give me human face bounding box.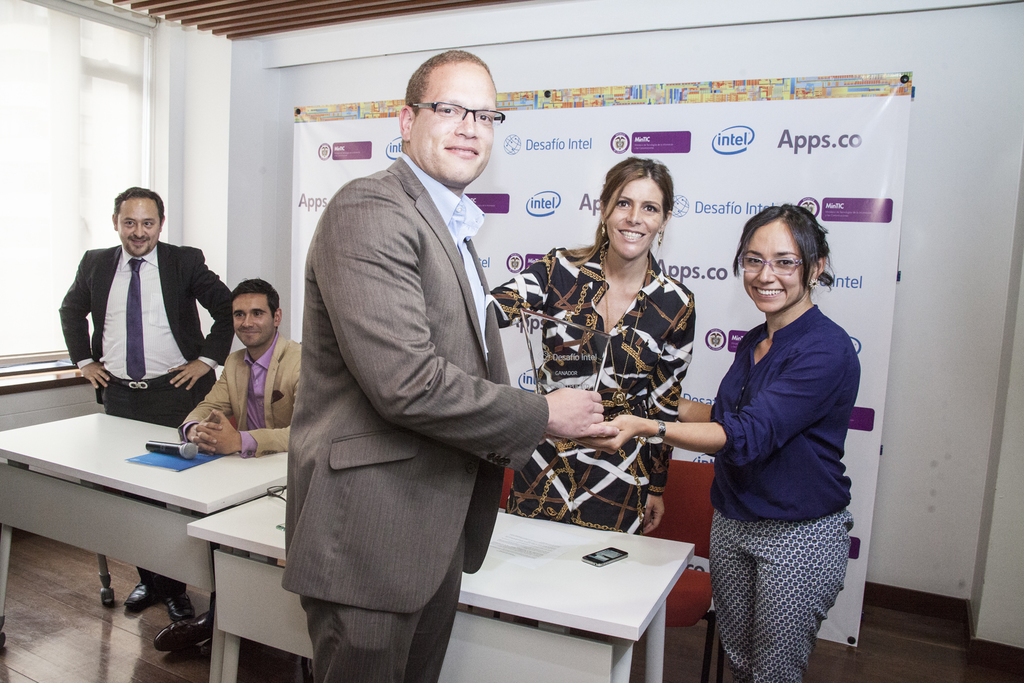
left=601, top=175, right=667, bottom=259.
